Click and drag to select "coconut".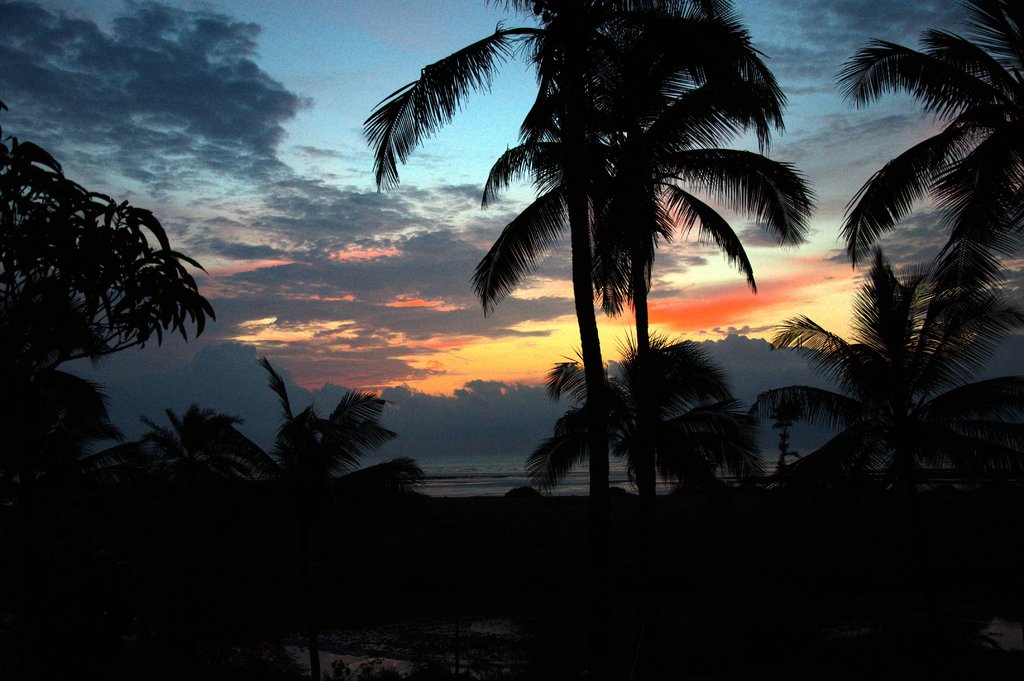
Selection: l=530, t=4, r=544, b=16.
